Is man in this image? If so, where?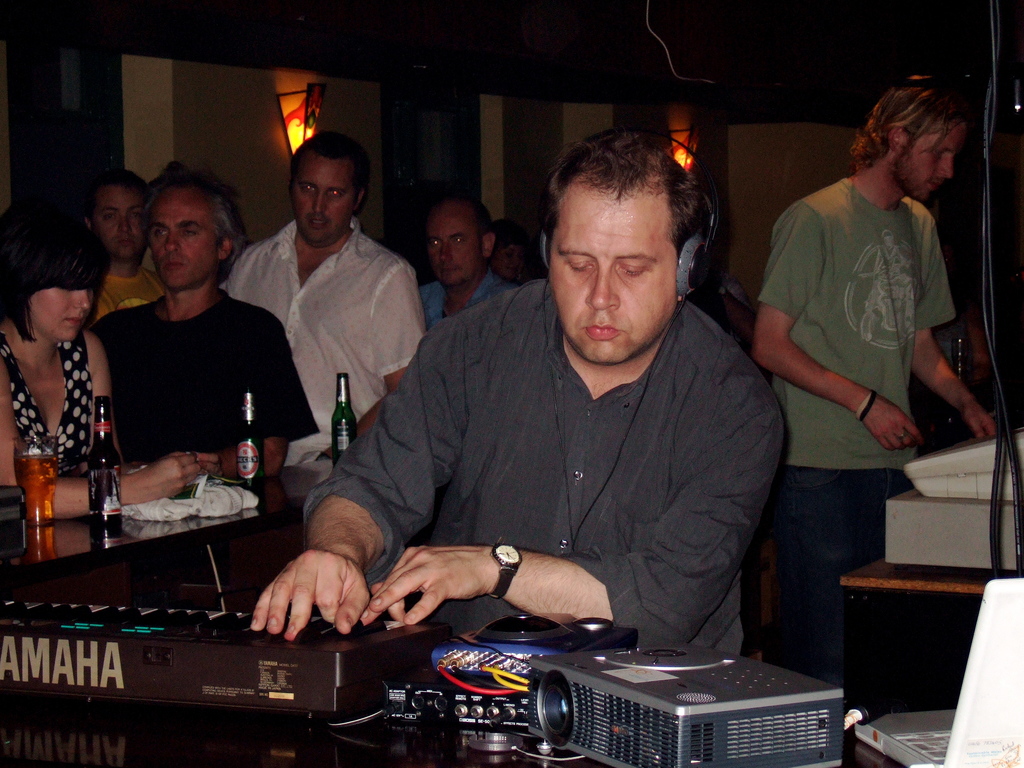
Yes, at 82, 168, 173, 328.
